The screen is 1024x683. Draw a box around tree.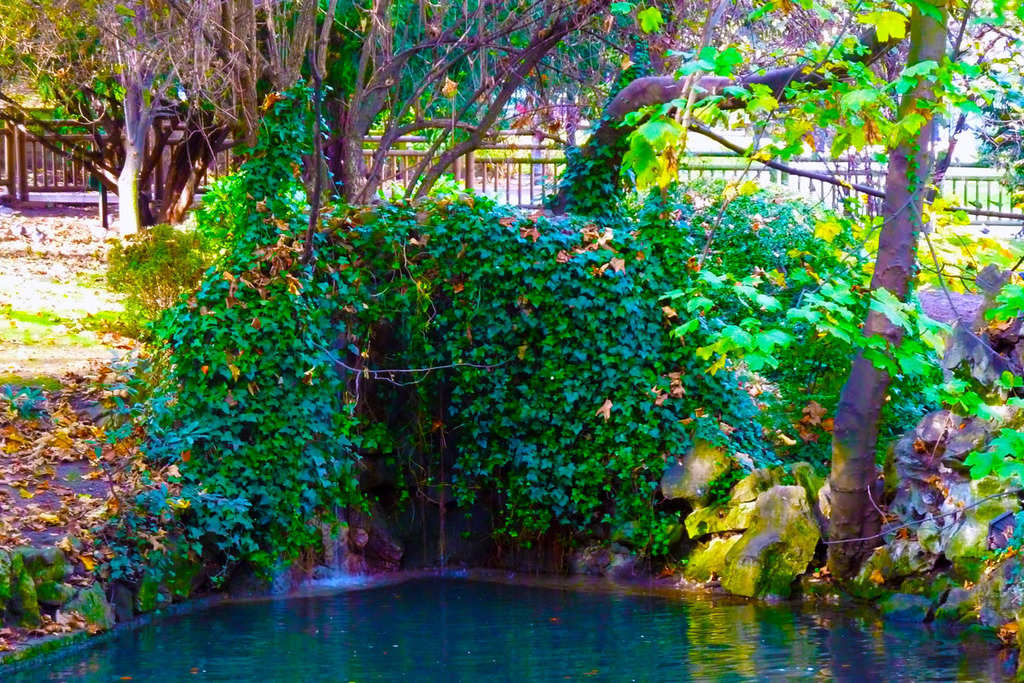
detection(531, 0, 994, 226).
